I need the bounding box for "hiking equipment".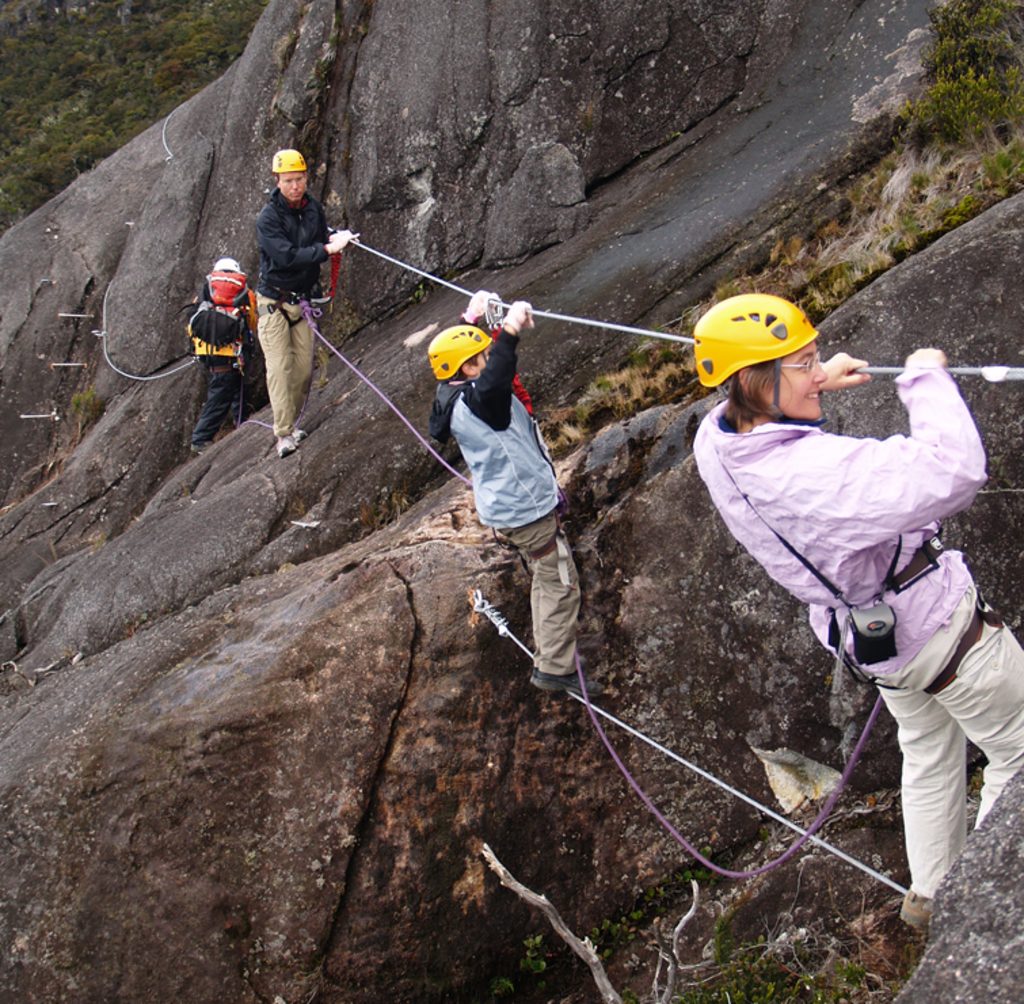
Here it is: [x1=289, y1=426, x2=305, y2=446].
